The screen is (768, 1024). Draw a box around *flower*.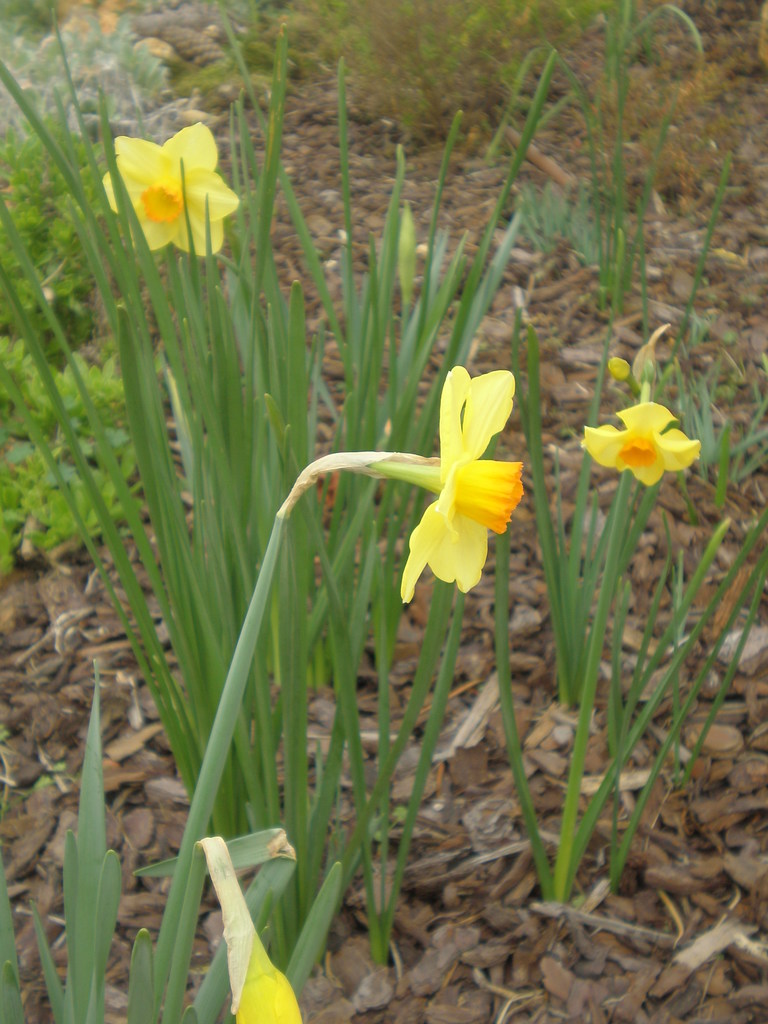
BBox(106, 108, 248, 253).
